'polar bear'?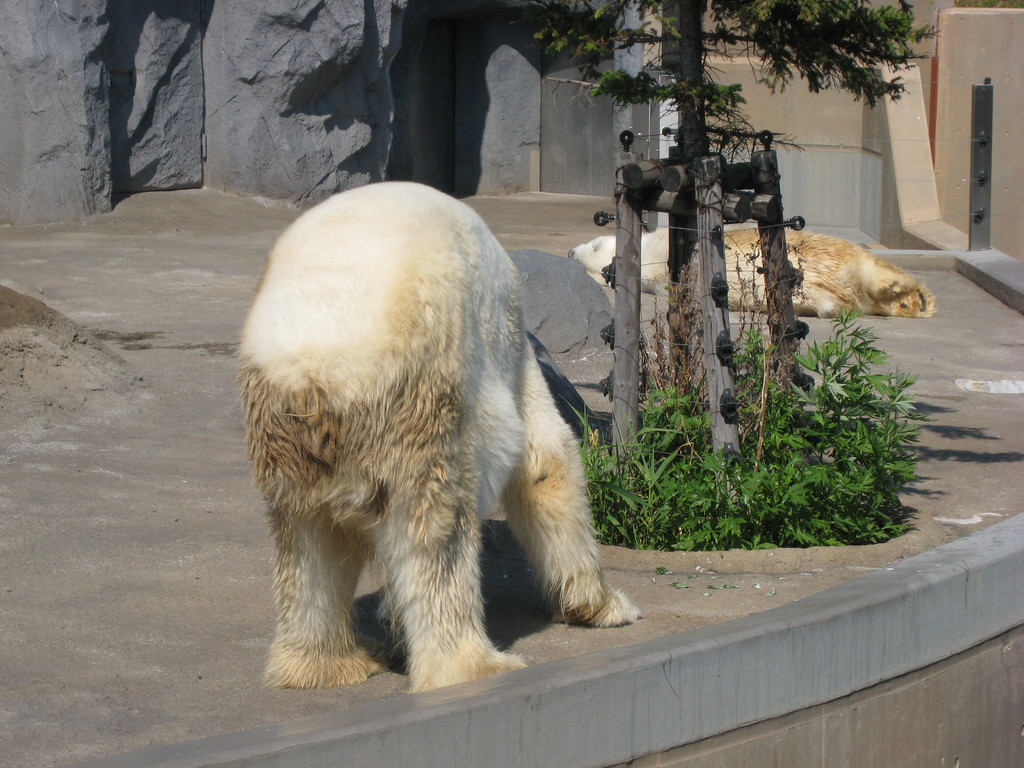
230 178 644 691
